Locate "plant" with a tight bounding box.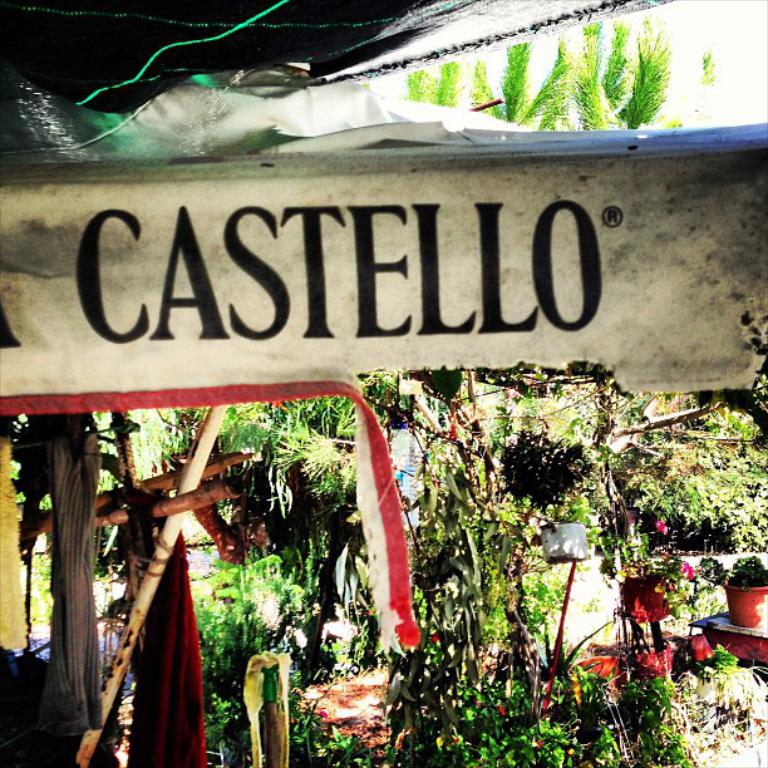
box(599, 15, 631, 120).
